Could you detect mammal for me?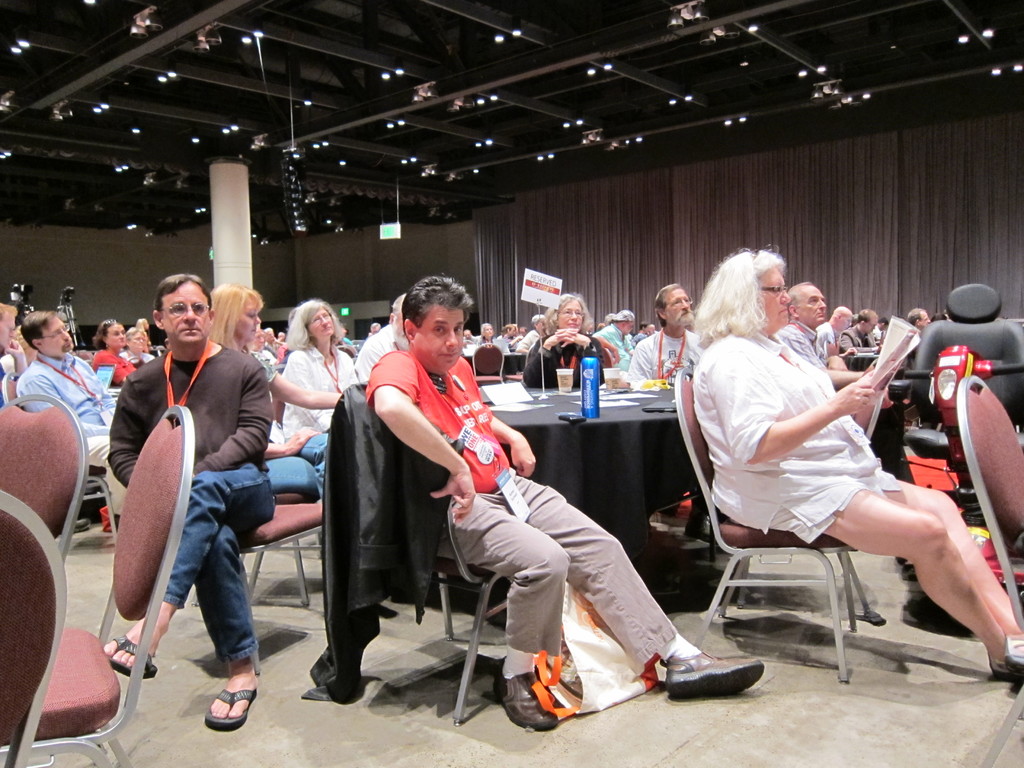
Detection result: {"left": 590, "top": 308, "right": 636, "bottom": 368}.
